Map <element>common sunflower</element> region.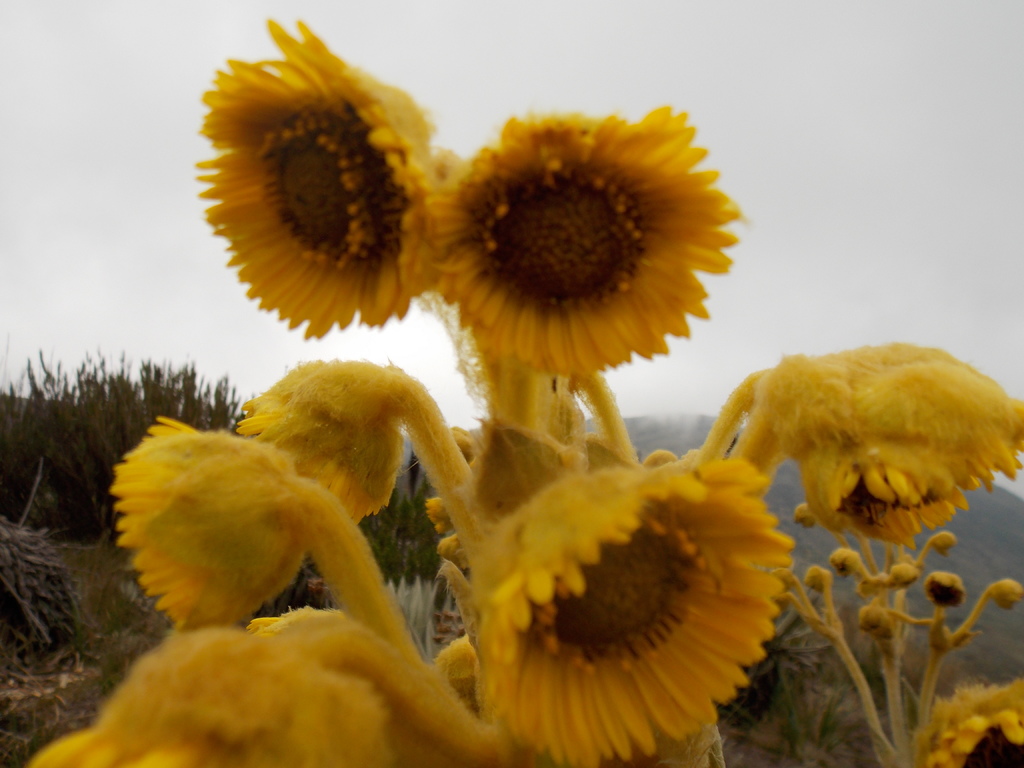
Mapped to 29, 632, 395, 766.
